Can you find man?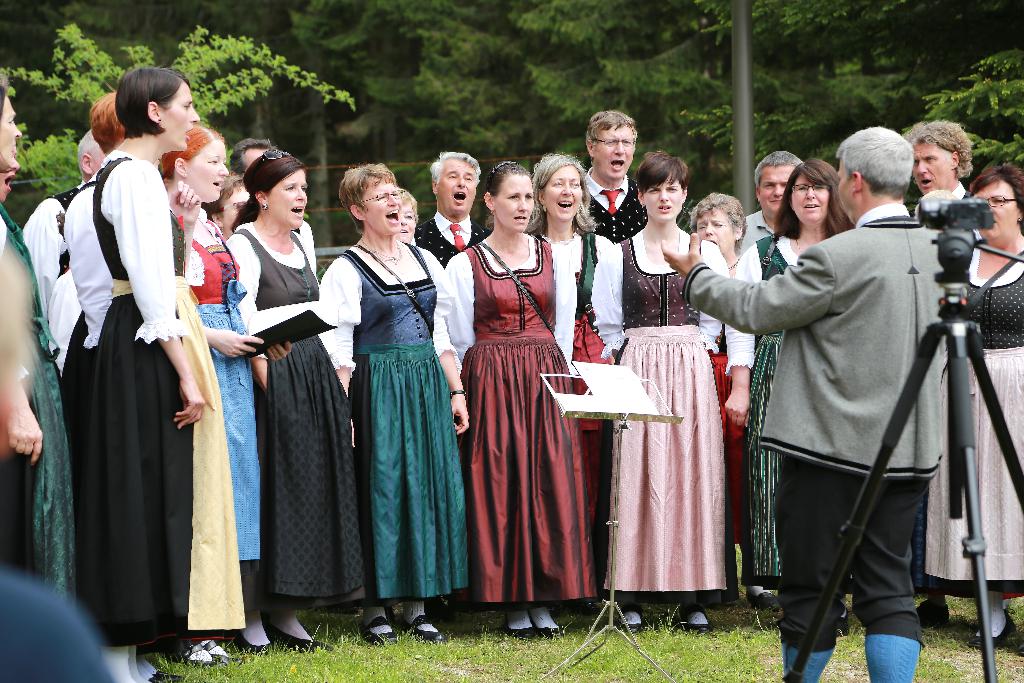
Yes, bounding box: [x1=227, y1=139, x2=276, y2=179].
